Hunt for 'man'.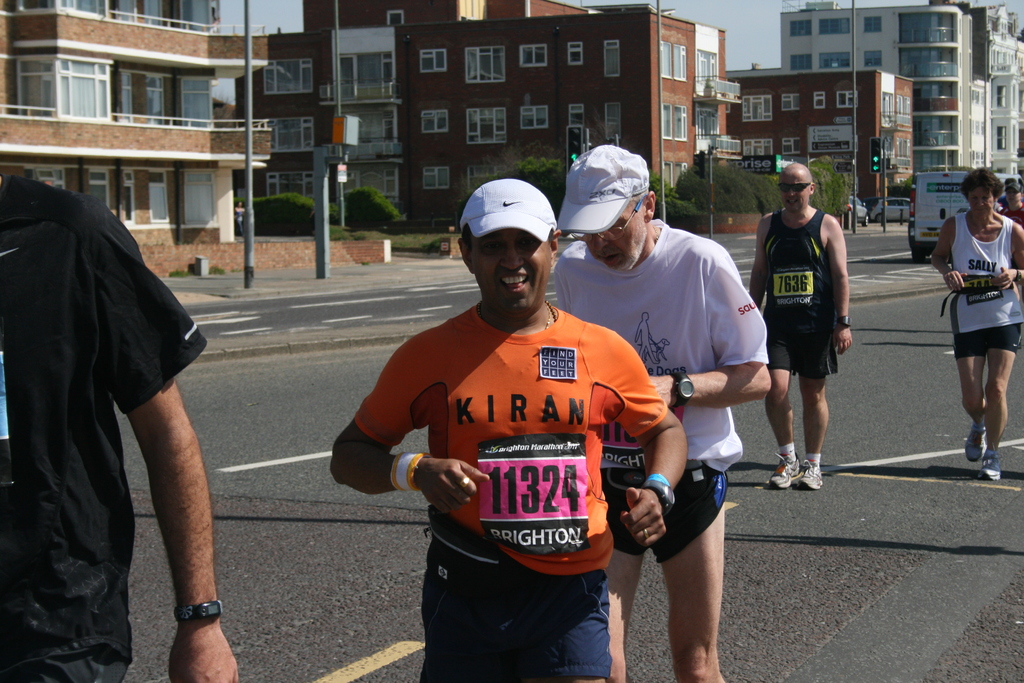
Hunted down at left=560, top=142, right=767, bottom=682.
